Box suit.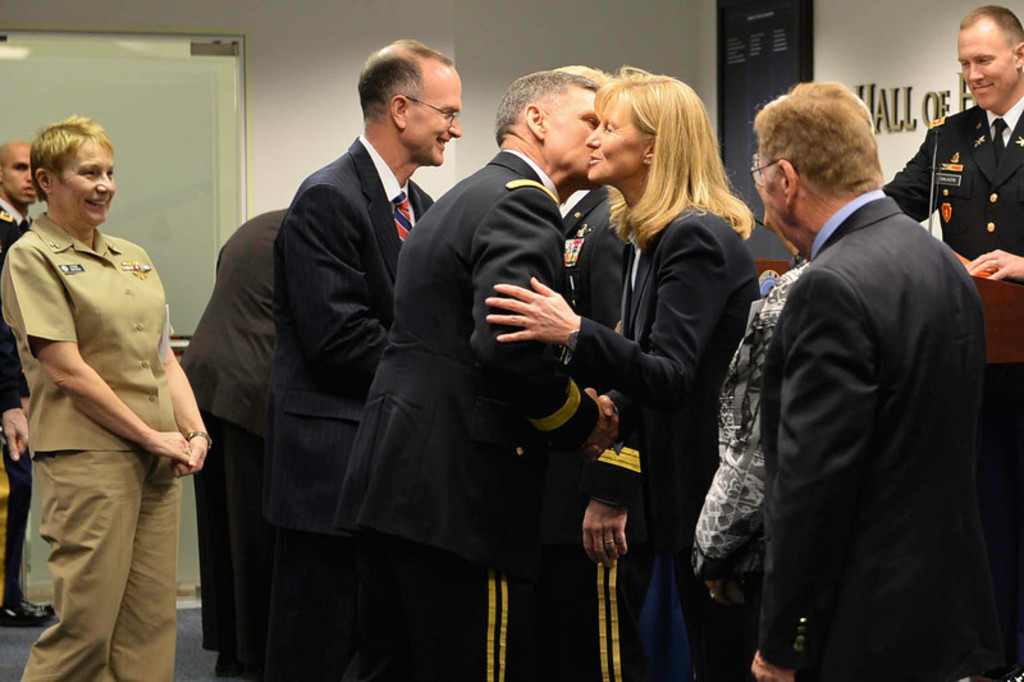
733 179 1020 681.
